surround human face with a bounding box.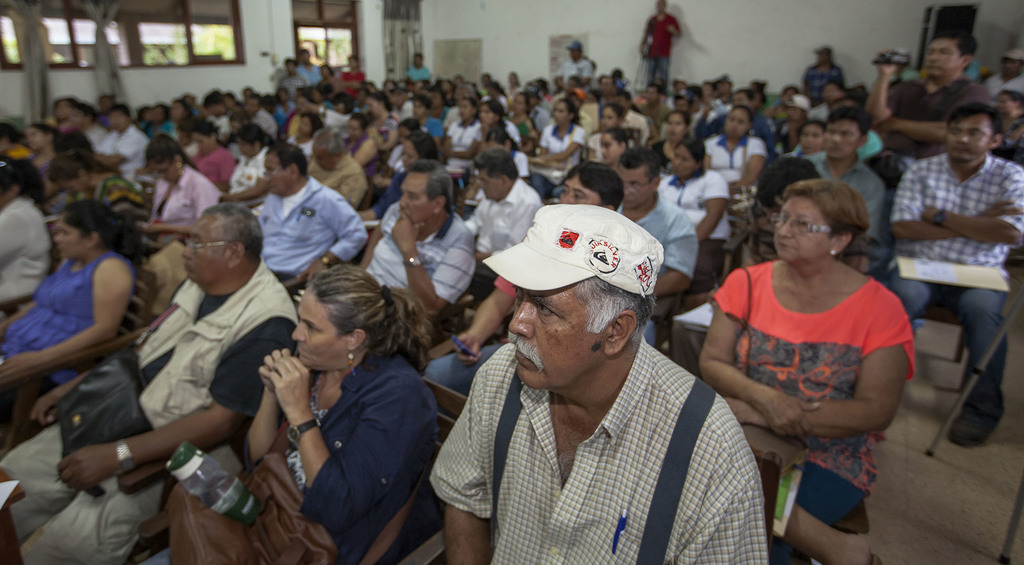
<bbox>321, 64, 328, 74</bbox>.
